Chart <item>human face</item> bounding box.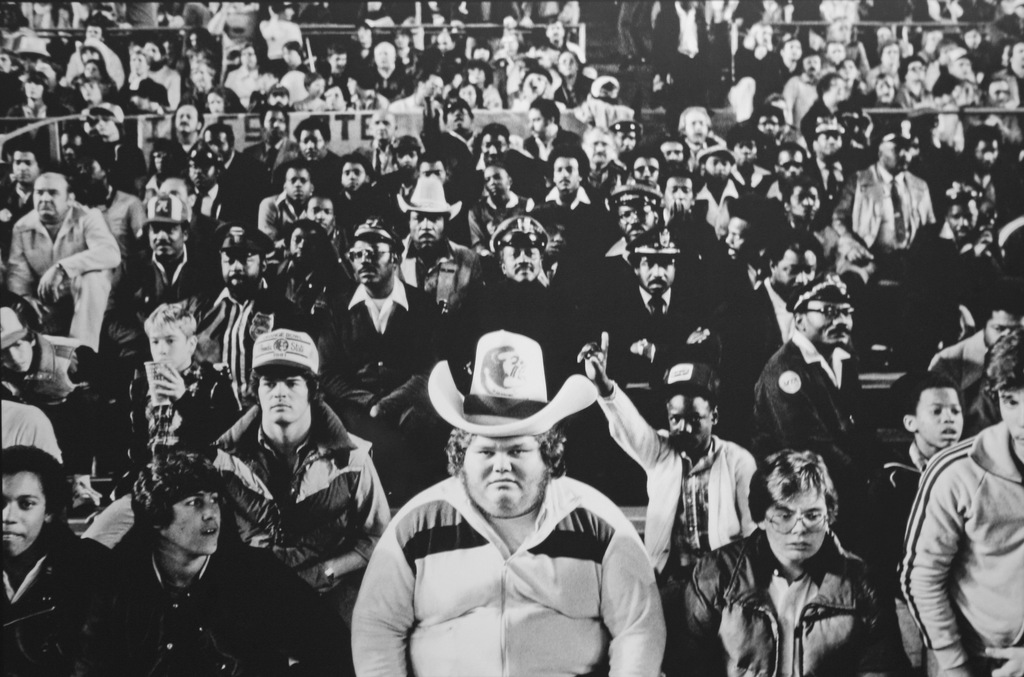
Charted: crop(739, 139, 753, 165).
